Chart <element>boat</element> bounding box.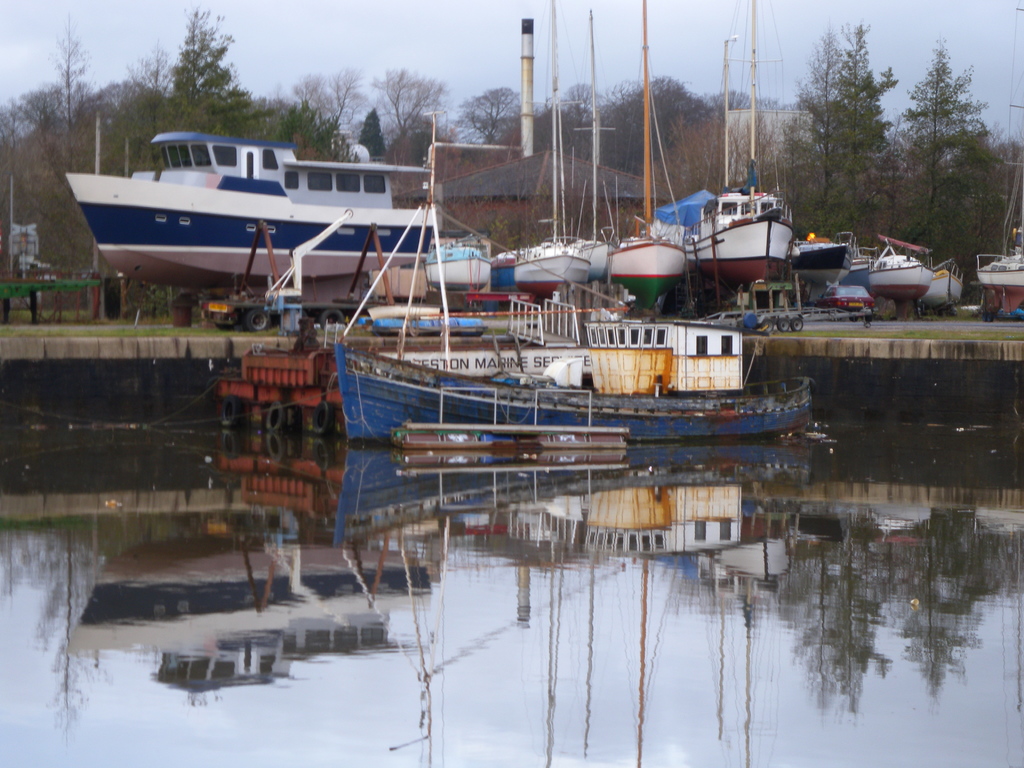
Charted: <bbox>379, 381, 627, 461</bbox>.
